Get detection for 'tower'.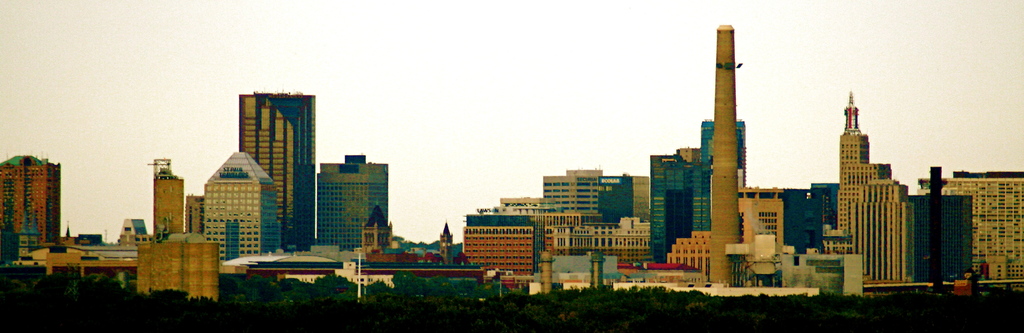
Detection: <bbox>237, 85, 313, 247</bbox>.
